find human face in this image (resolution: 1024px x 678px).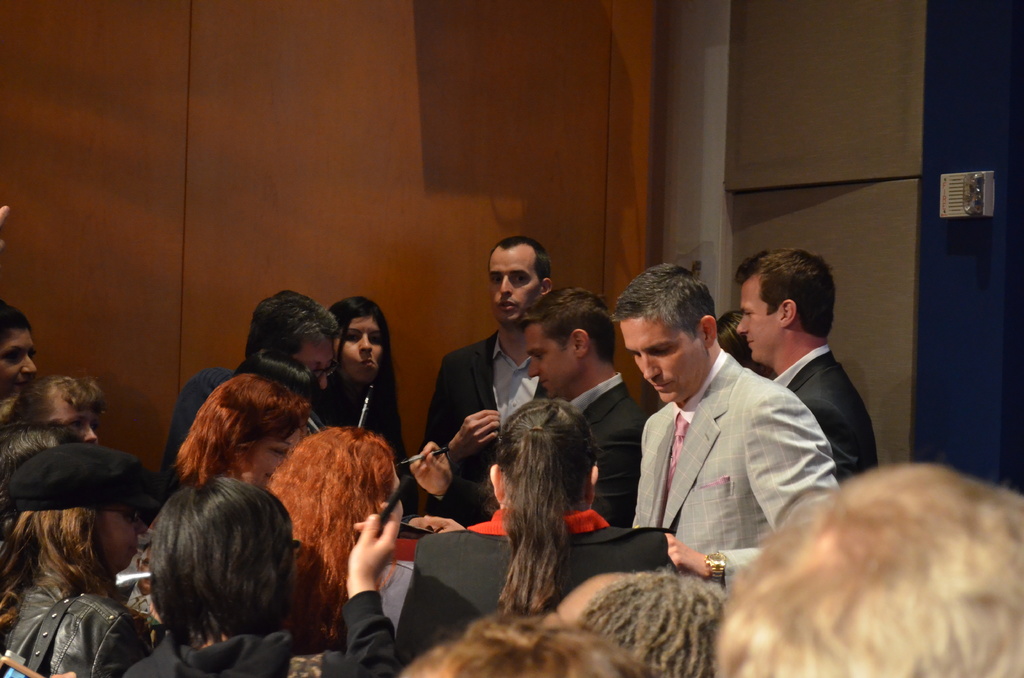
(0, 327, 38, 398).
